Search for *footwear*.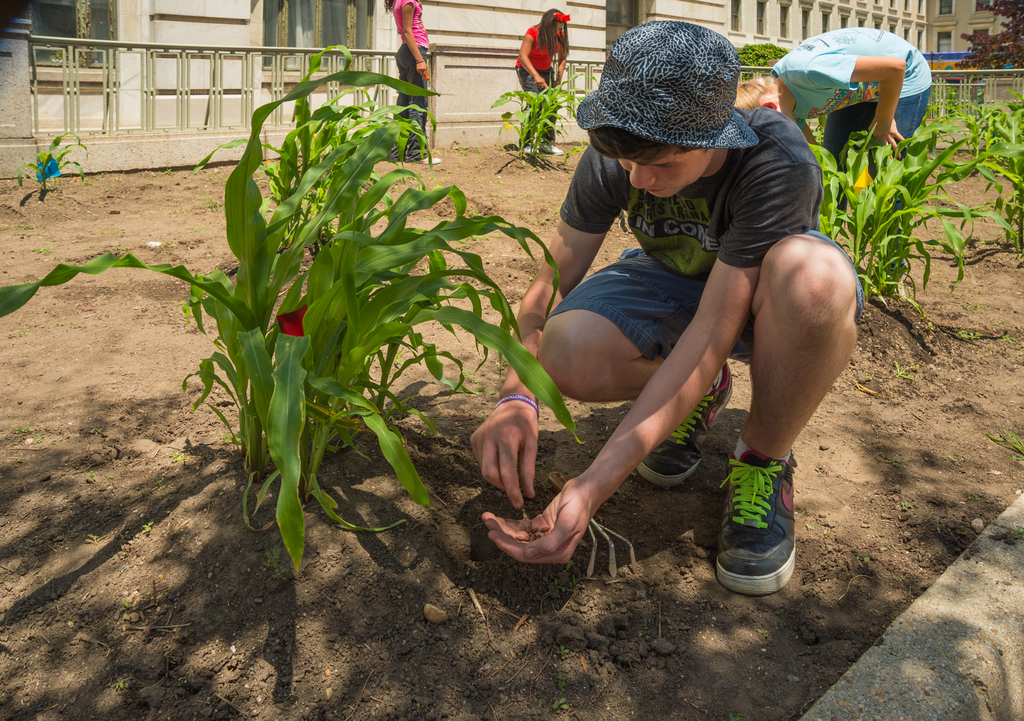
Found at (415, 150, 438, 170).
